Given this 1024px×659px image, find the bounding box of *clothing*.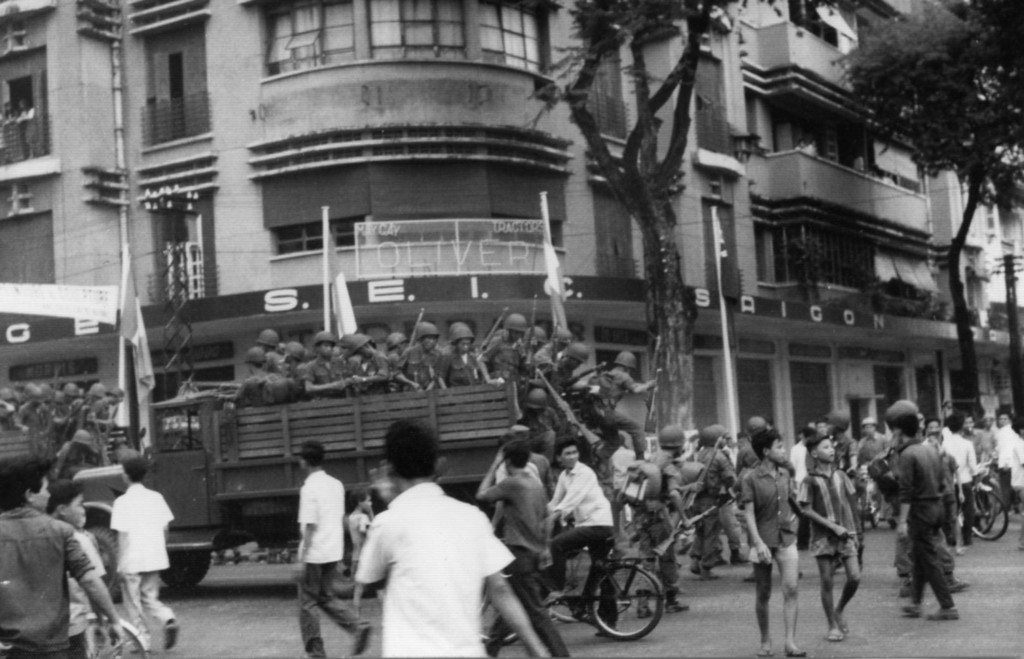
{"left": 484, "top": 329, "right": 518, "bottom": 383}.
